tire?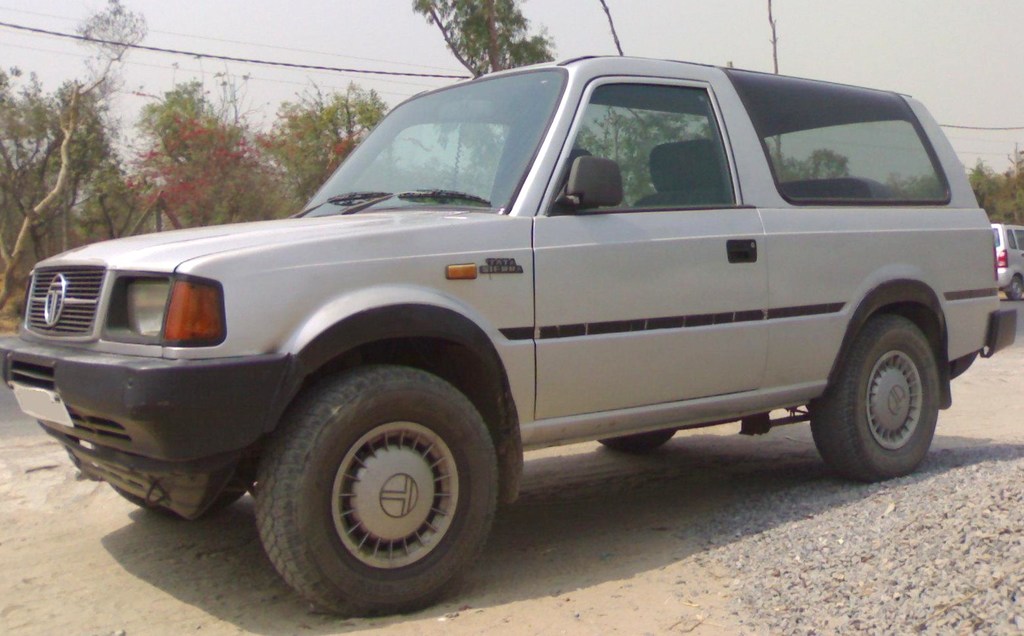
bbox(599, 427, 678, 452)
